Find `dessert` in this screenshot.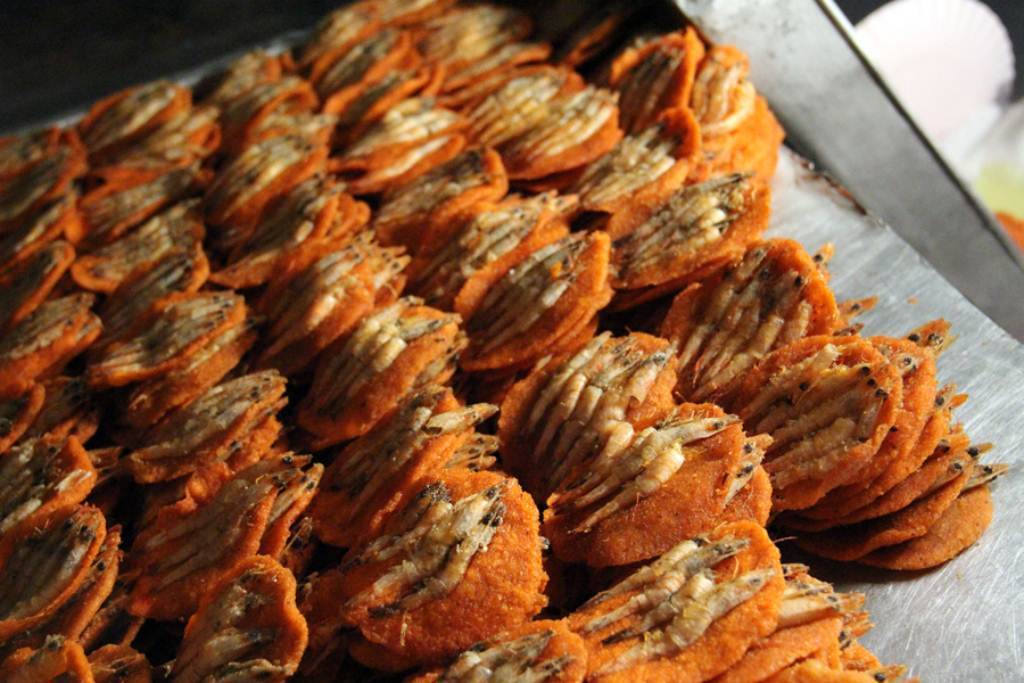
The bounding box for `dessert` is rect(443, 29, 535, 103).
